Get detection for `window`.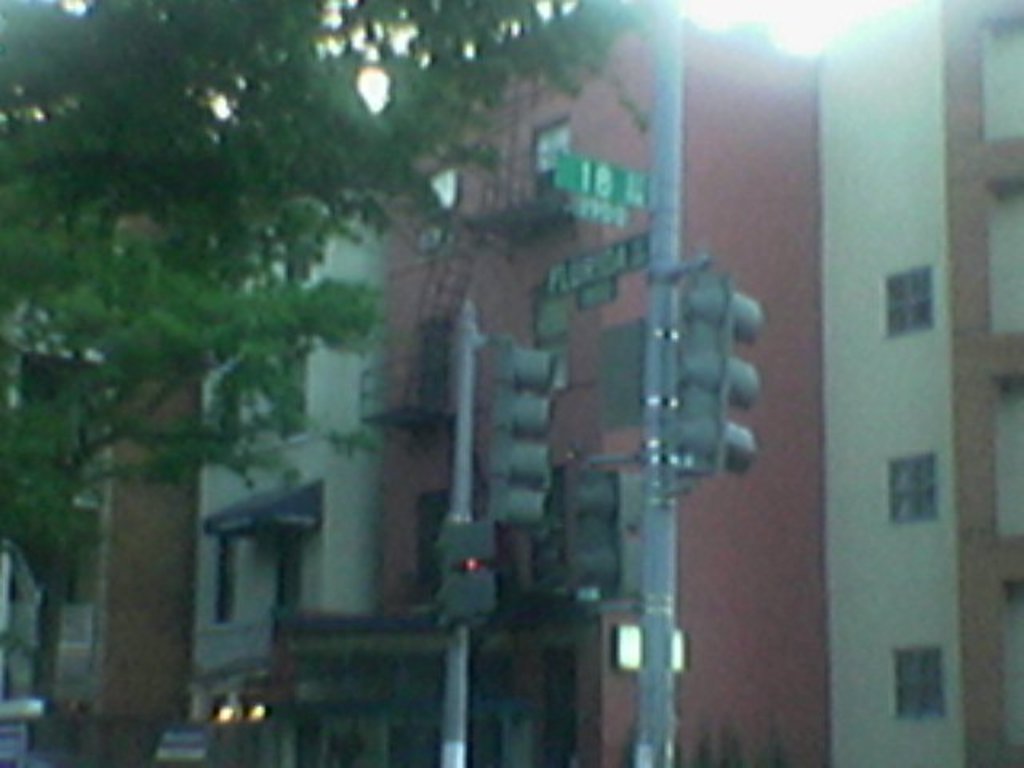
Detection: bbox(419, 166, 459, 256).
